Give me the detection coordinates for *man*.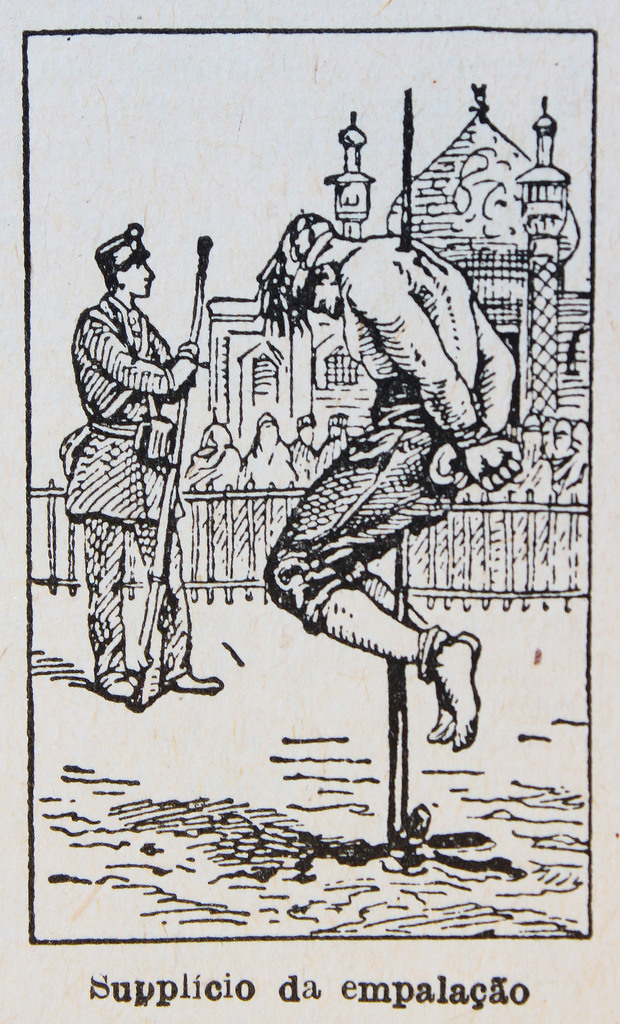
[63,209,217,713].
